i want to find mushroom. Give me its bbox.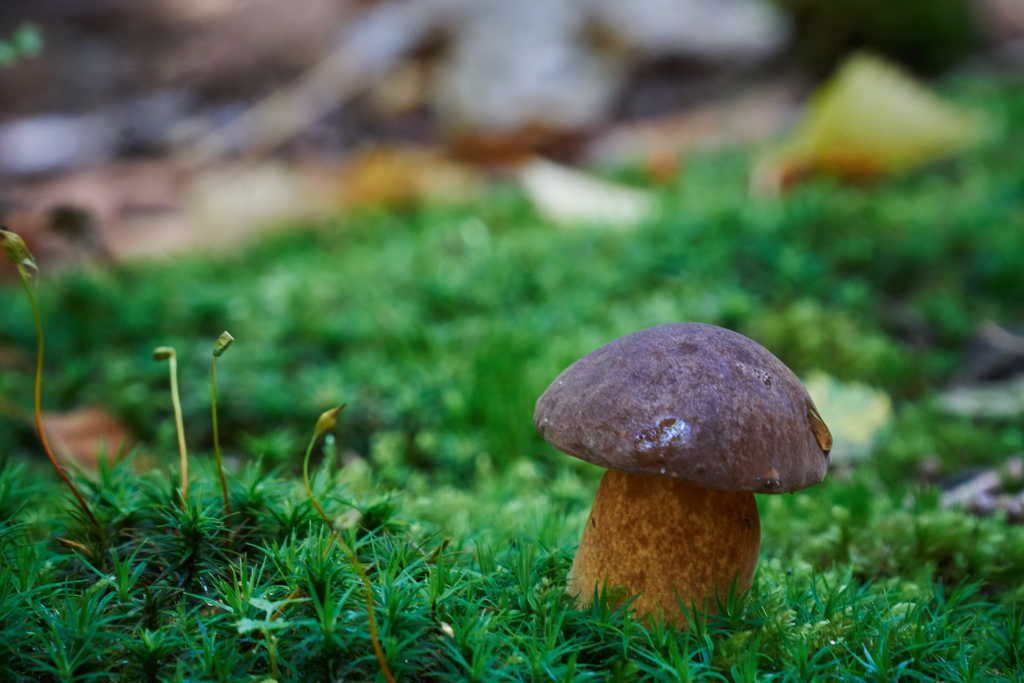
region(535, 325, 826, 637).
